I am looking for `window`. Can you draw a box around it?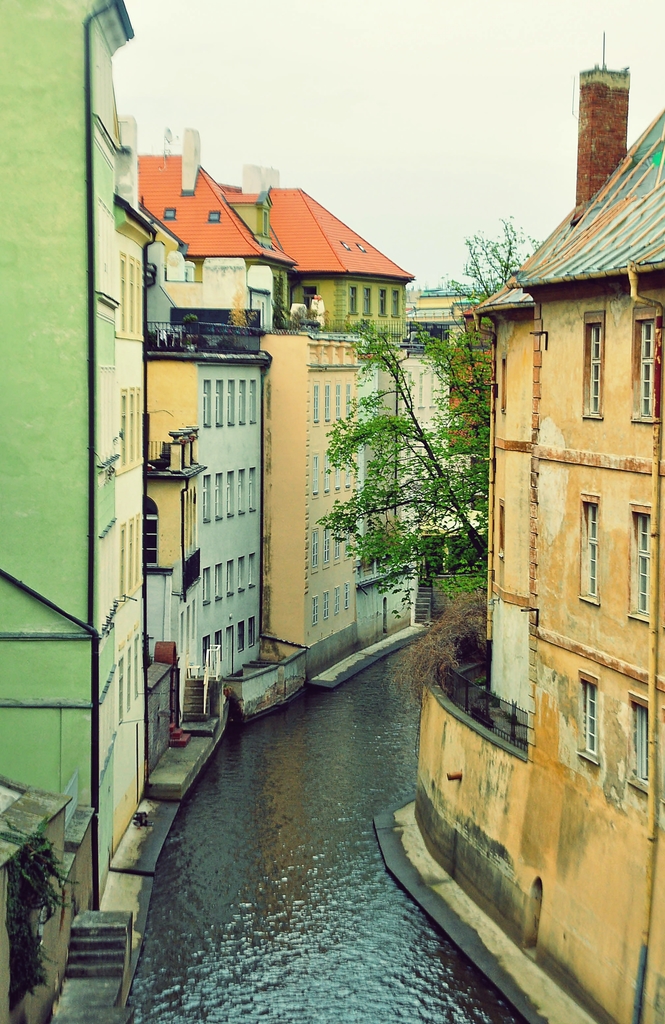
Sure, the bounding box is (621, 686, 658, 803).
